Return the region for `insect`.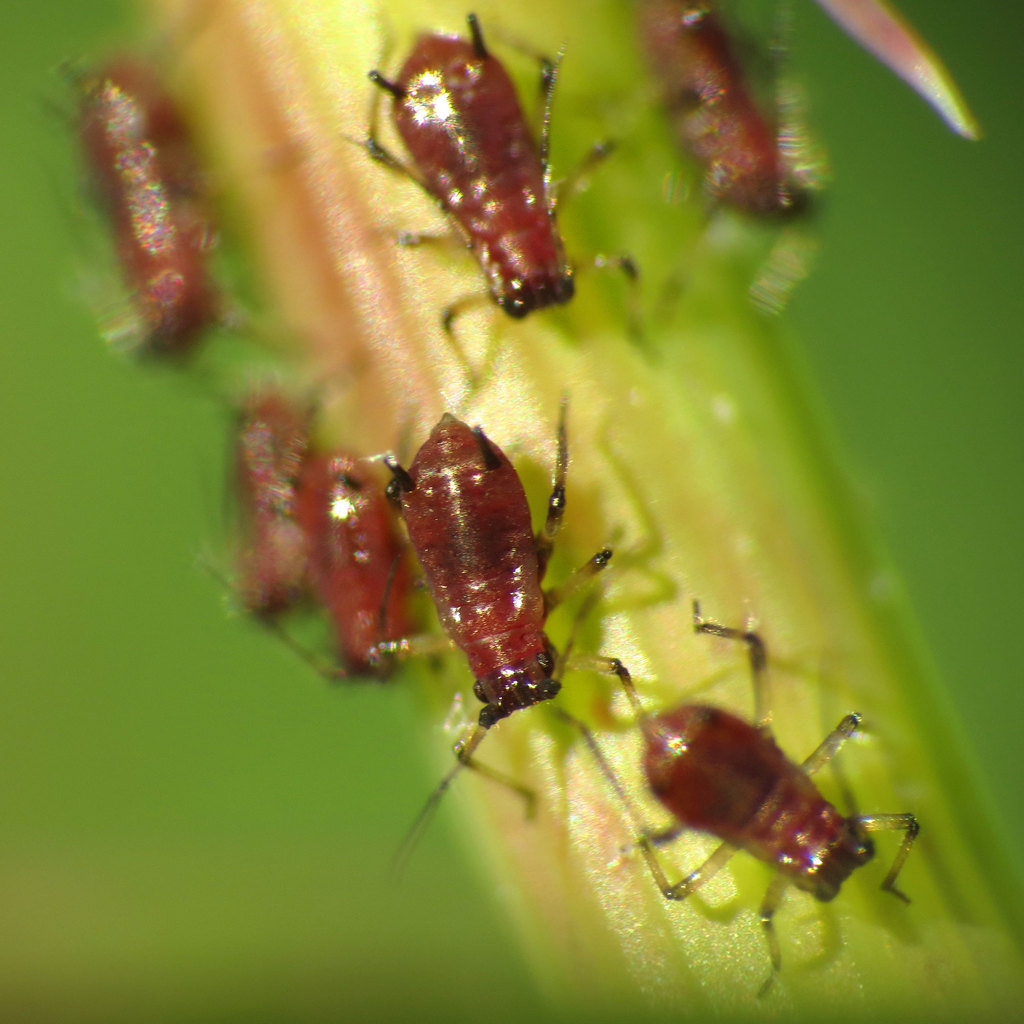
{"left": 226, "top": 385, "right": 333, "bottom": 632}.
